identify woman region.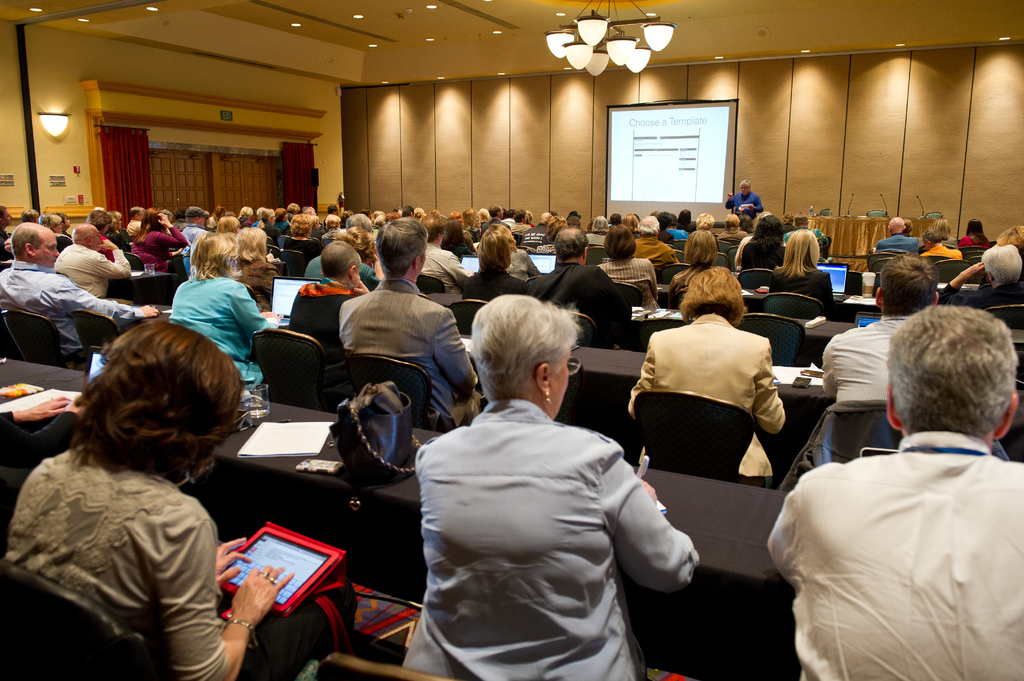
Region: <box>764,227,841,321</box>.
